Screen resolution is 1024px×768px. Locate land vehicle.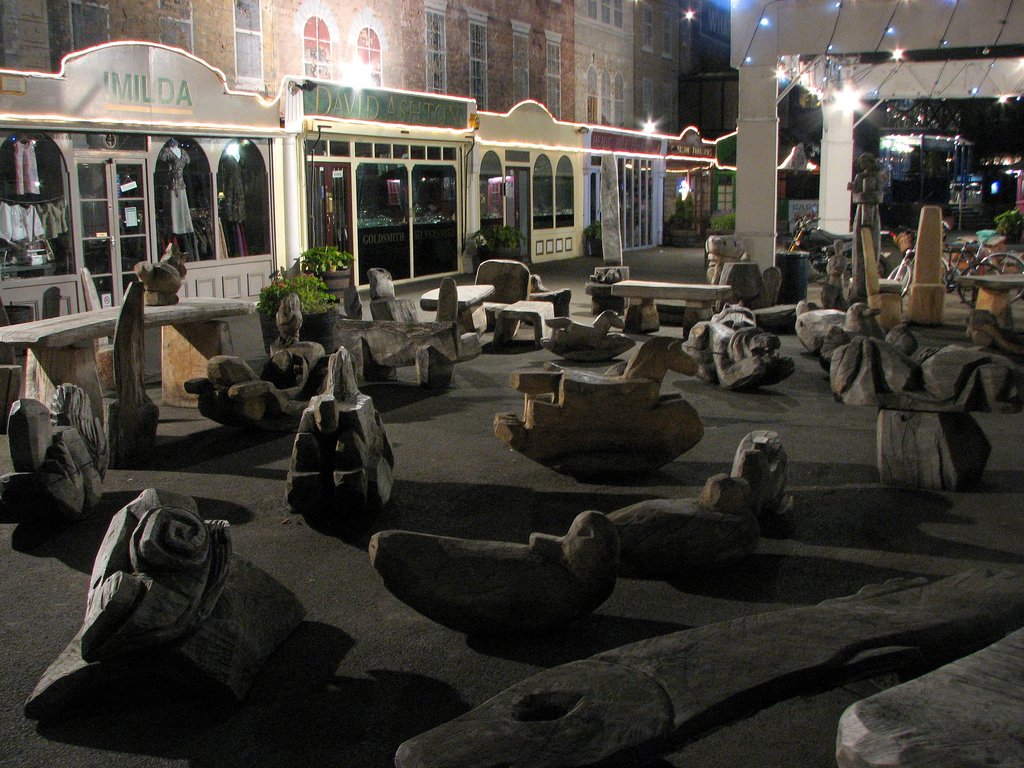
886,233,1023,309.
